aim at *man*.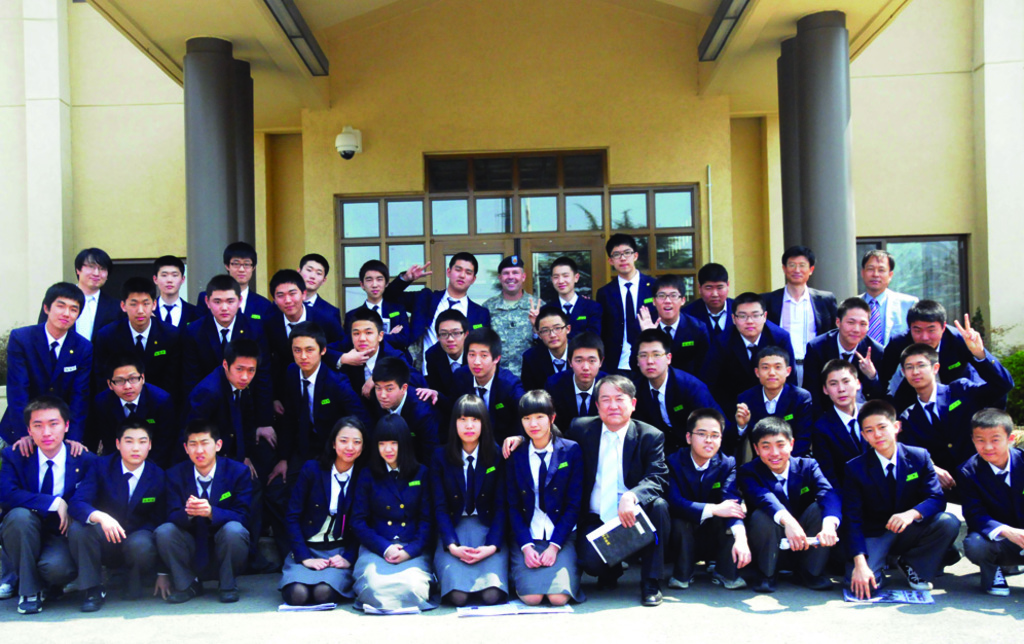
Aimed at BBox(182, 338, 276, 452).
